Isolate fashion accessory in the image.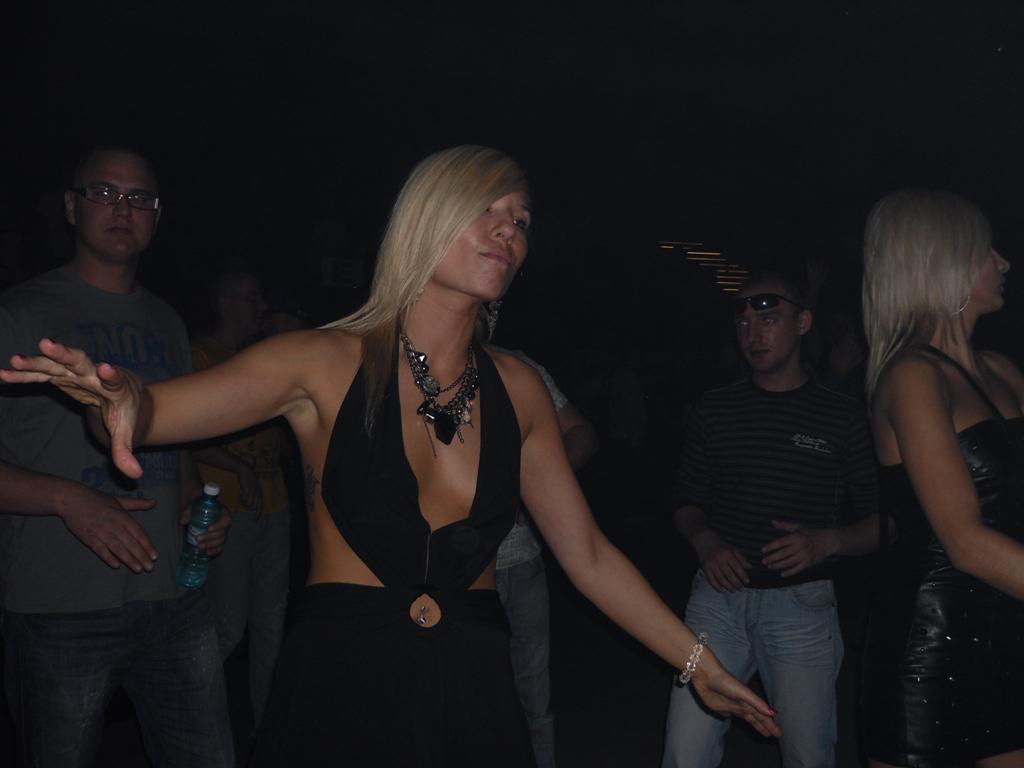
Isolated region: <box>74,178,161,220</box>.
